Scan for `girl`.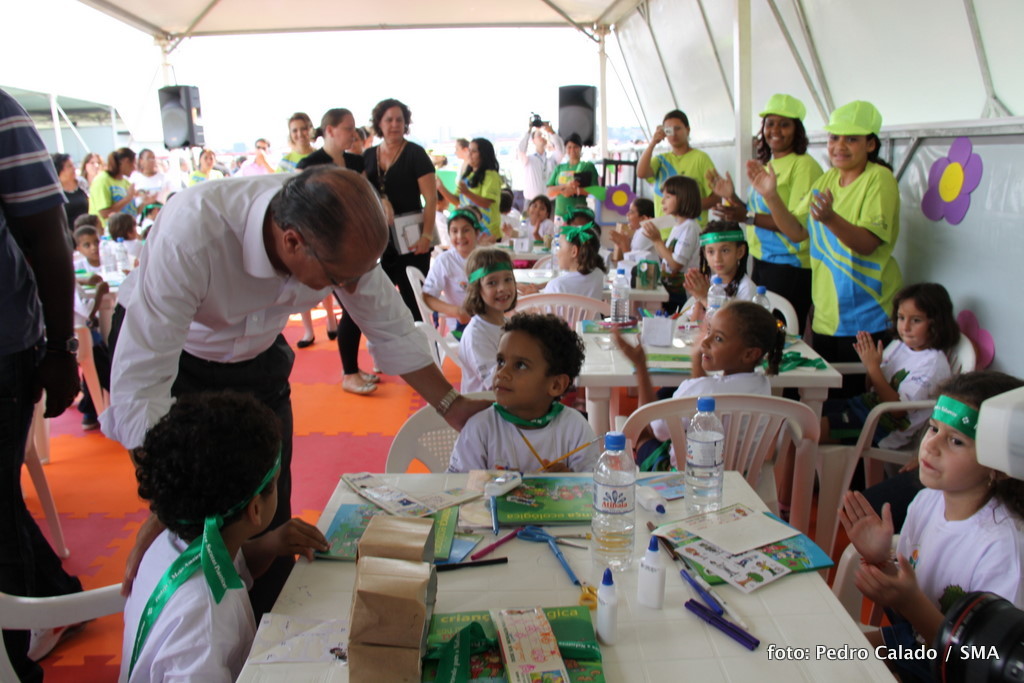
Scan result: [611, 298, 783, 475].
